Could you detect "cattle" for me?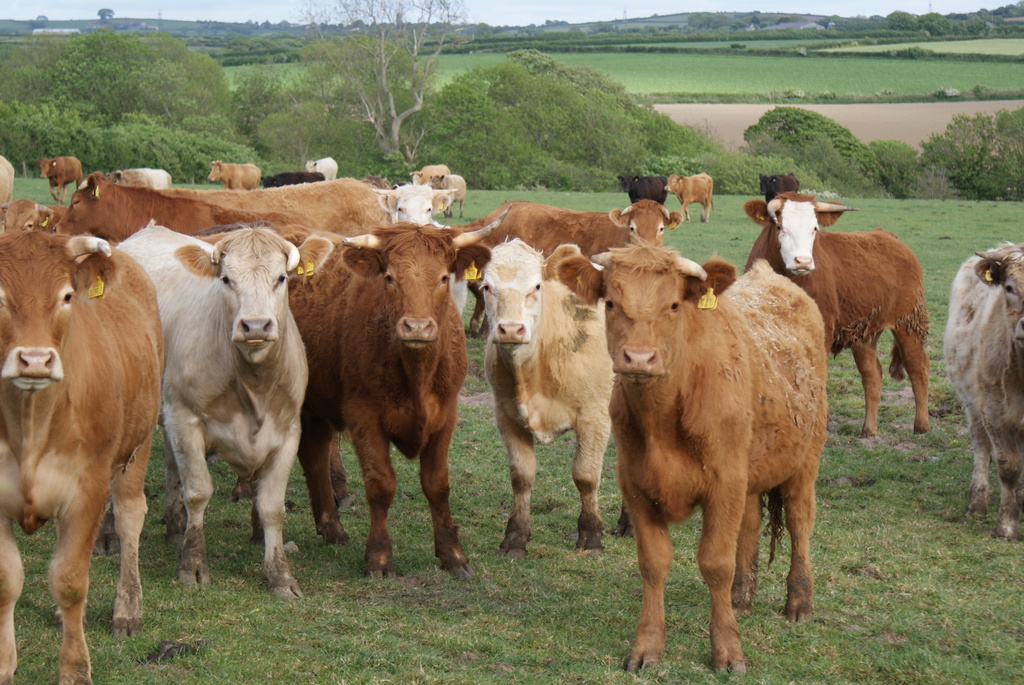
Detection result: (left=111, top=228, right=335, bottom=602).
